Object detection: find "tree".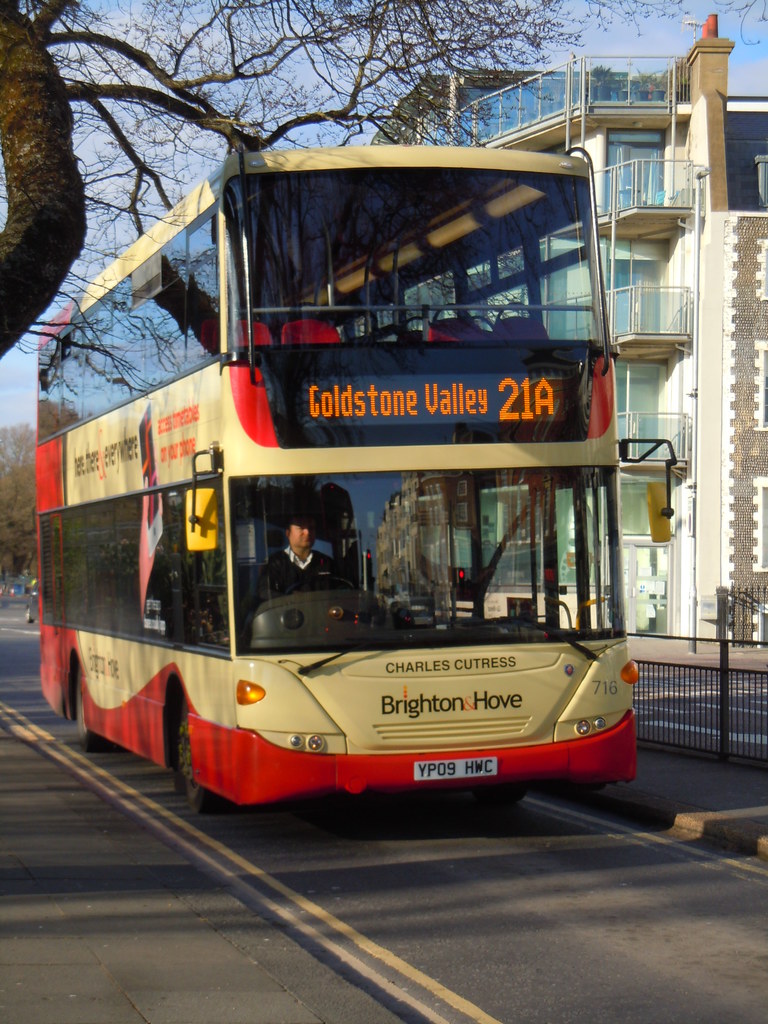
(0,420,37,585).
